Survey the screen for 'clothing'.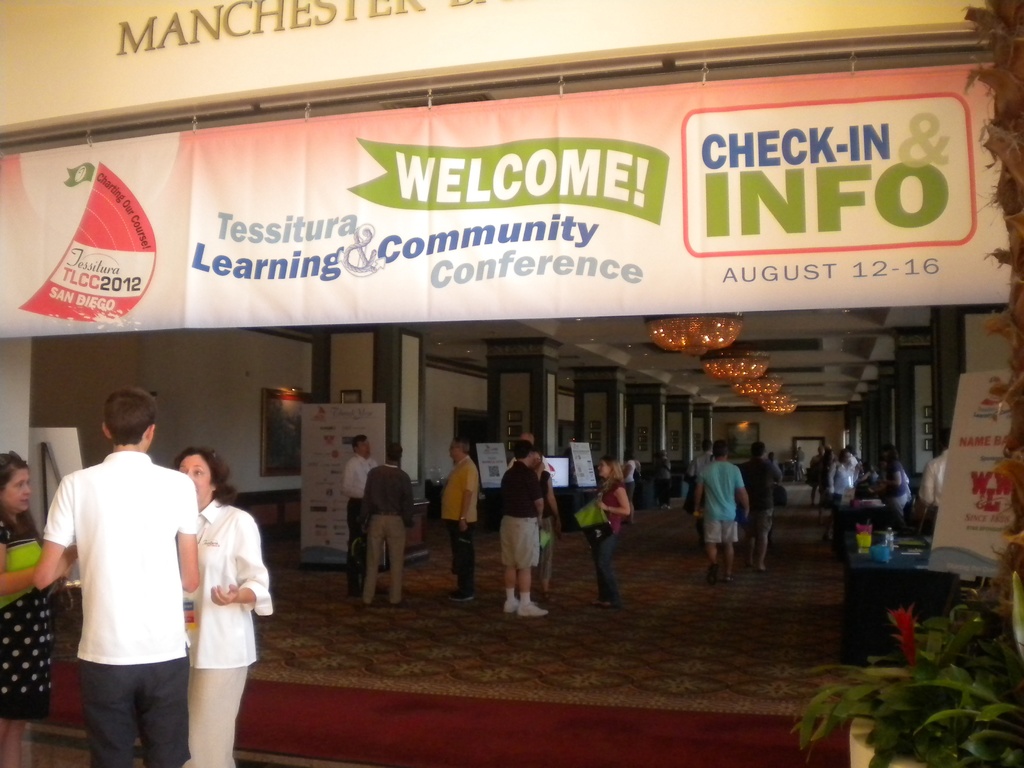
Survey found: {"x1": 440, "y1": 452, "x2": 479, "y2": 523}.
